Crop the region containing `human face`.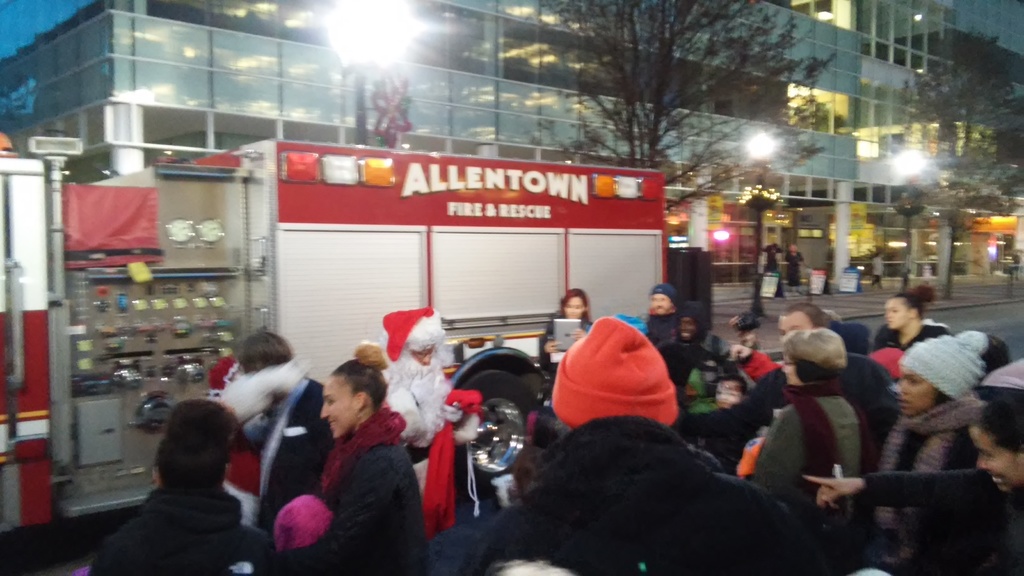
Crop region: 899, 362, 936, 418.
